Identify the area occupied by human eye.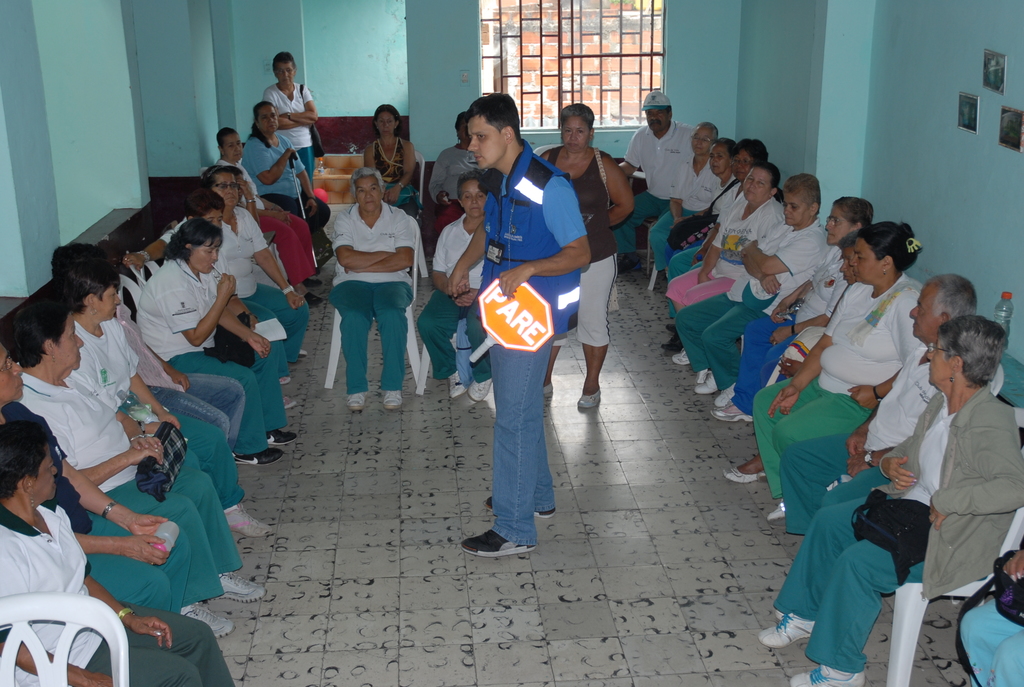
Area: (228, 143, 232, 149).
